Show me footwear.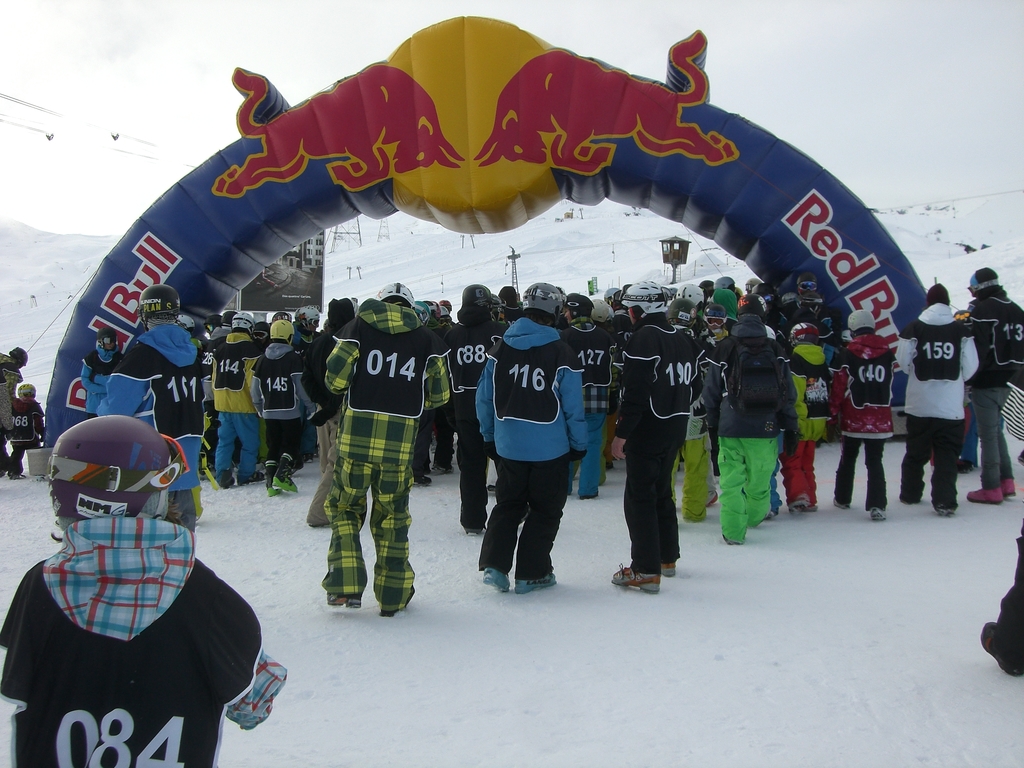
footwear is here: <box>237,471,264,485</box>.
